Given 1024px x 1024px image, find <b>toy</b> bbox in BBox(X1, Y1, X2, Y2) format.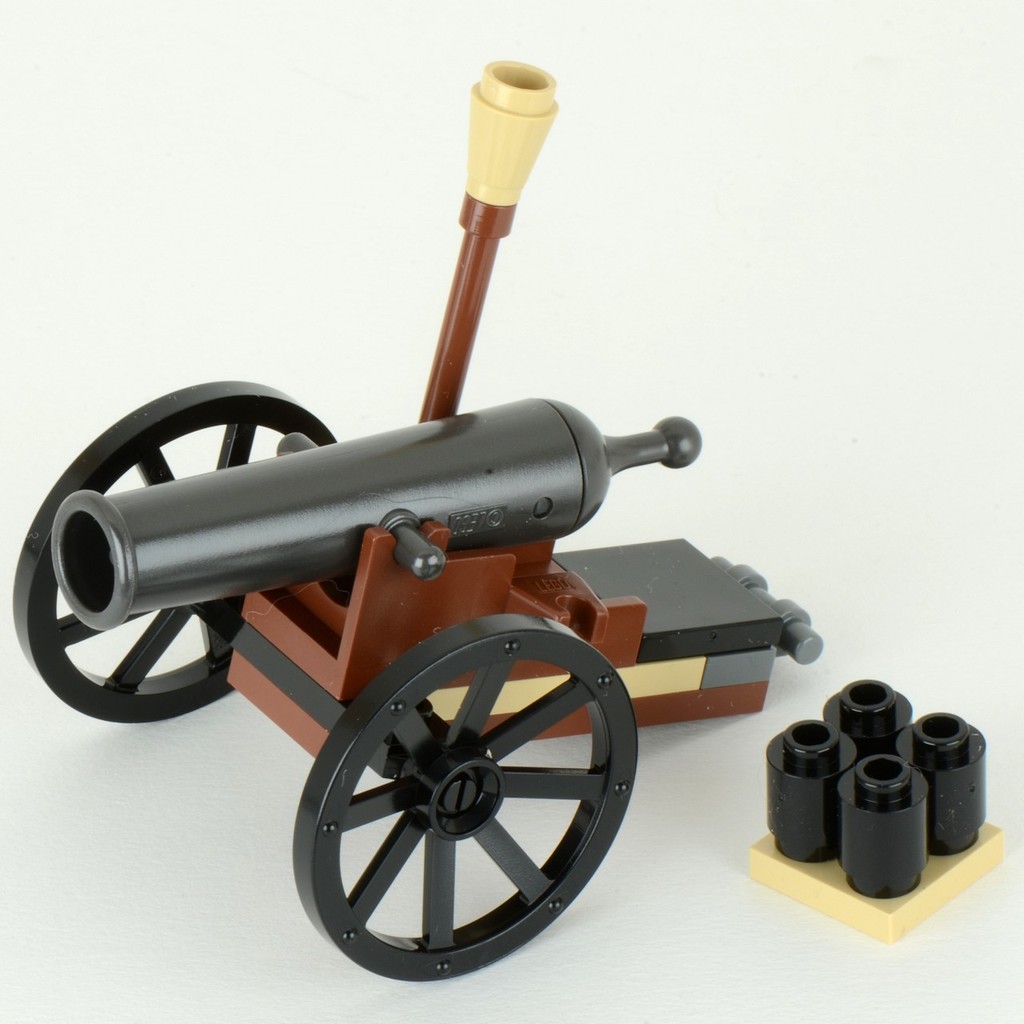
BBox(897, 707, 990, 850).
